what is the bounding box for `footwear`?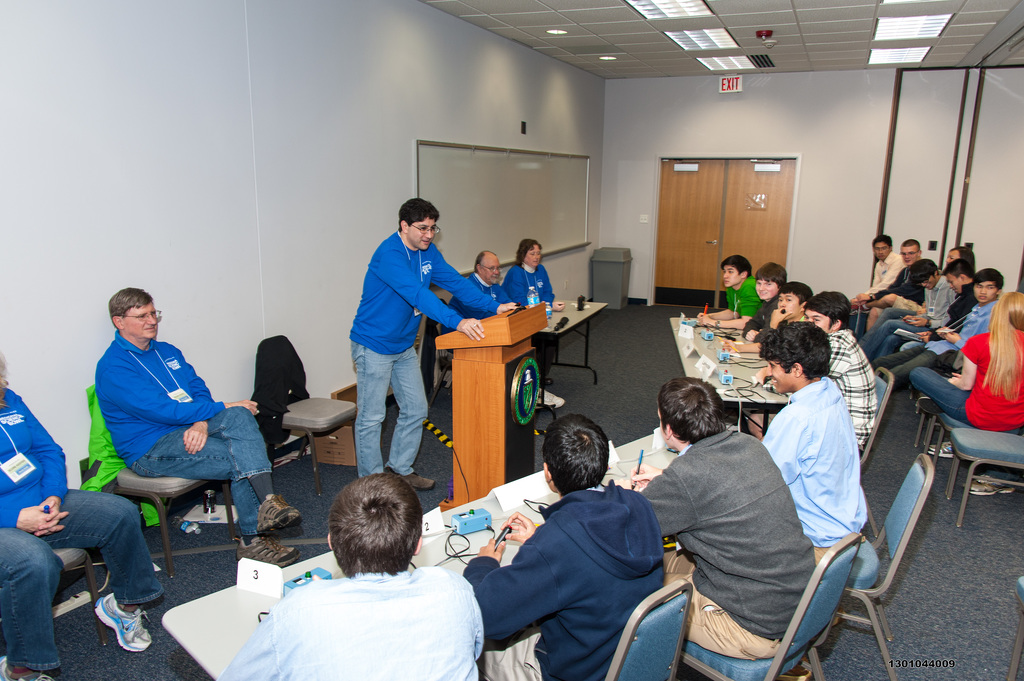
box=[927, 439, 959, 460].
